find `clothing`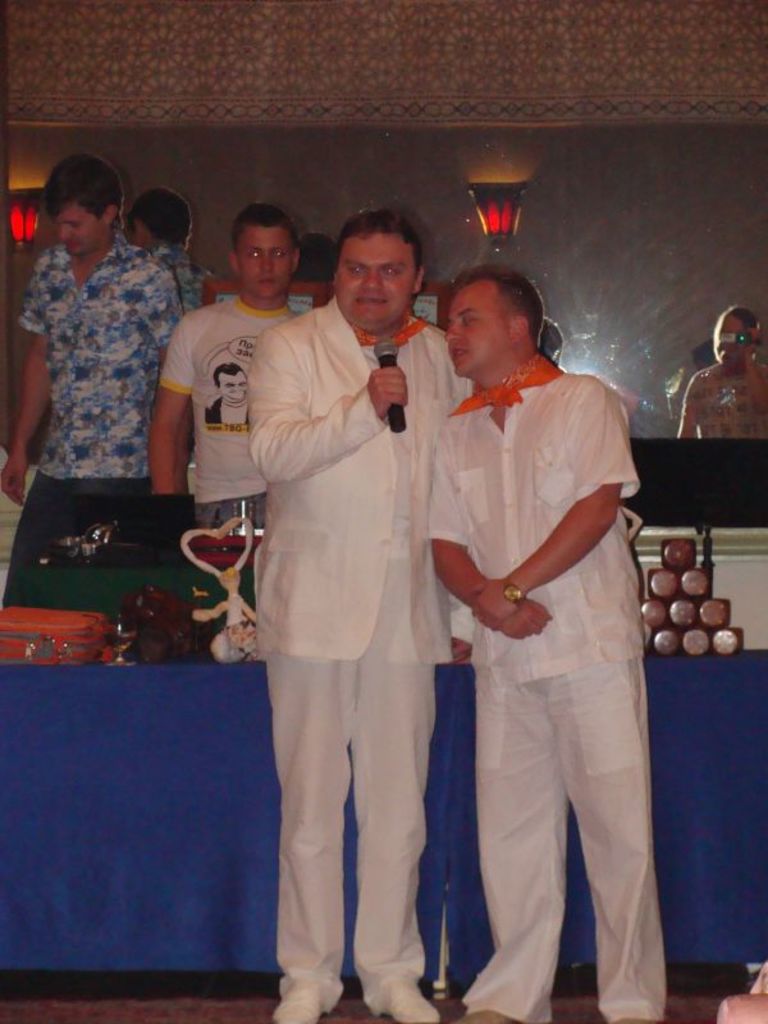
region(161, 296, 303, 502)
